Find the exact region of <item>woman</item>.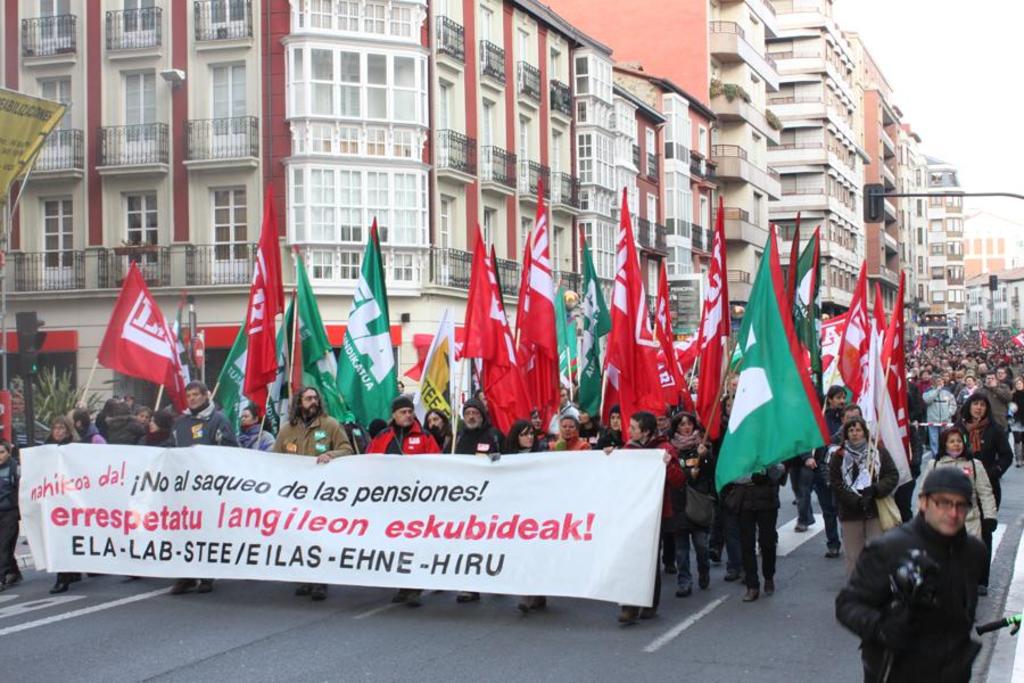
Exact region: <region>1011, 375, 1023, 463</region>.
